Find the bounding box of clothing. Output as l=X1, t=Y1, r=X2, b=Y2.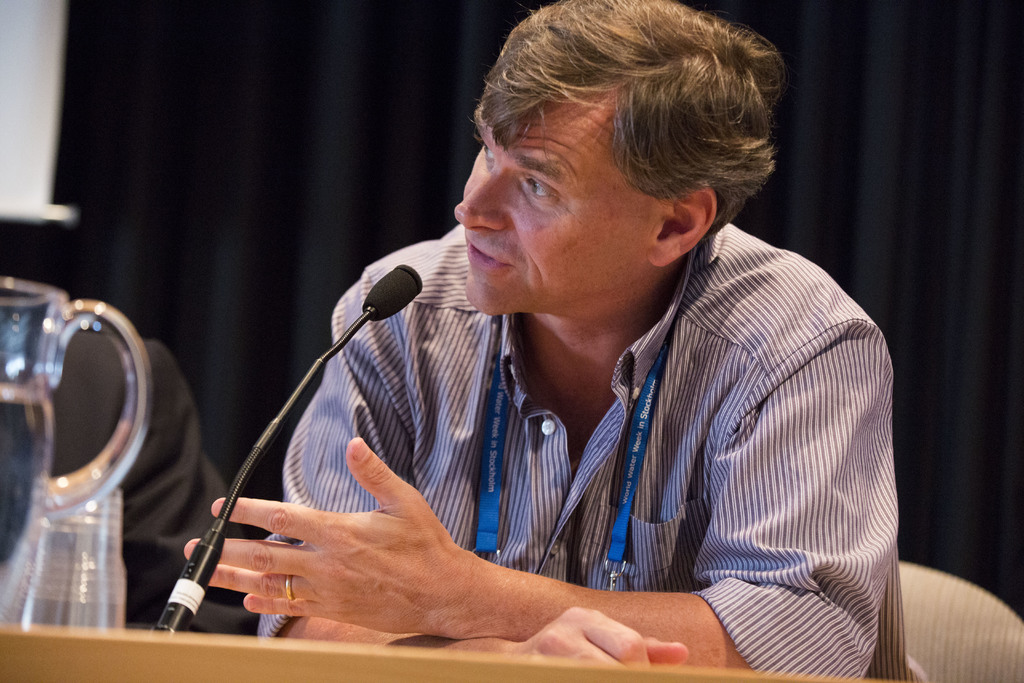
l=253, t=213, r=906, b=682.
